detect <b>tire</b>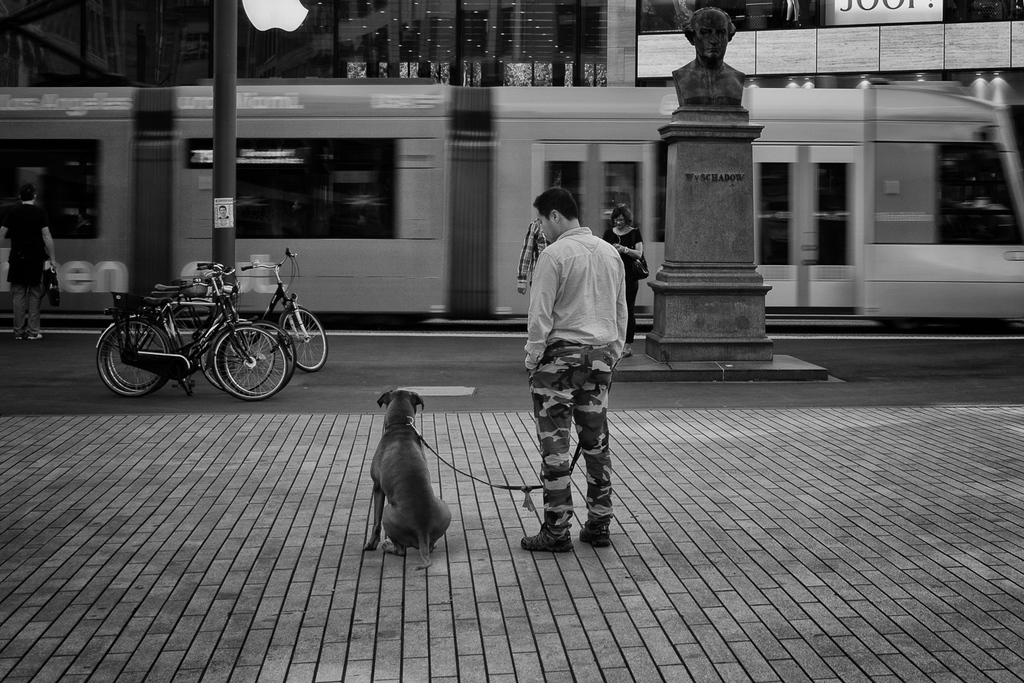
bbox=[94, 319, 171, 398]
